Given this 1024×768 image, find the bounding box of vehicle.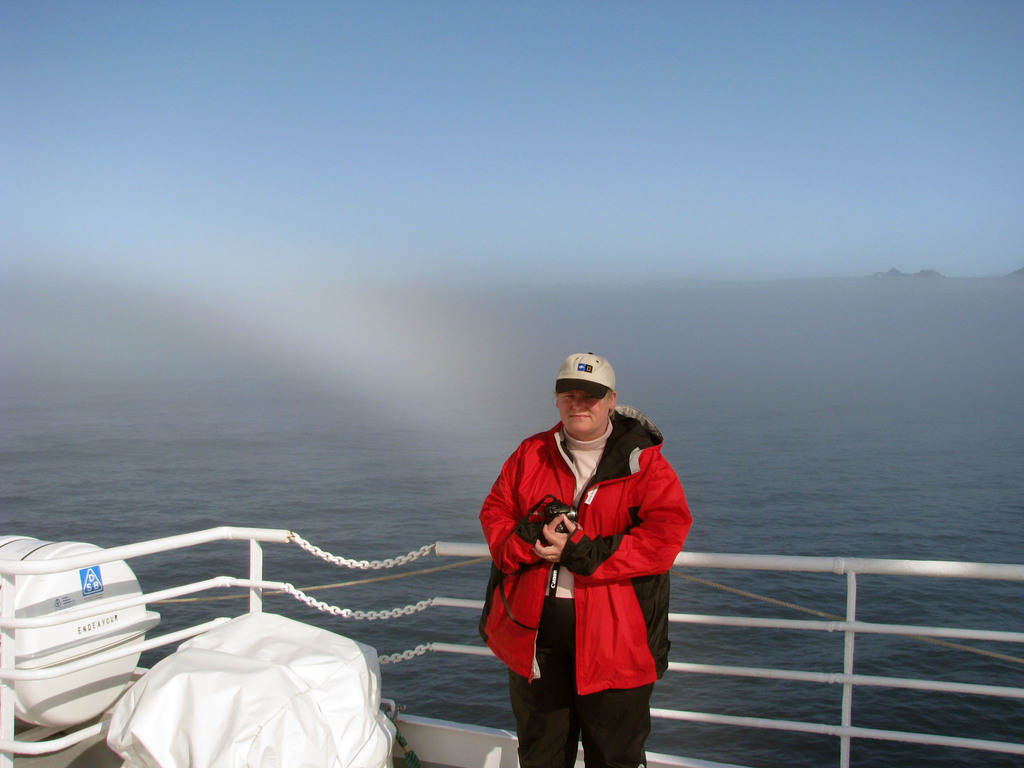
3, 523, 1023, 767.
